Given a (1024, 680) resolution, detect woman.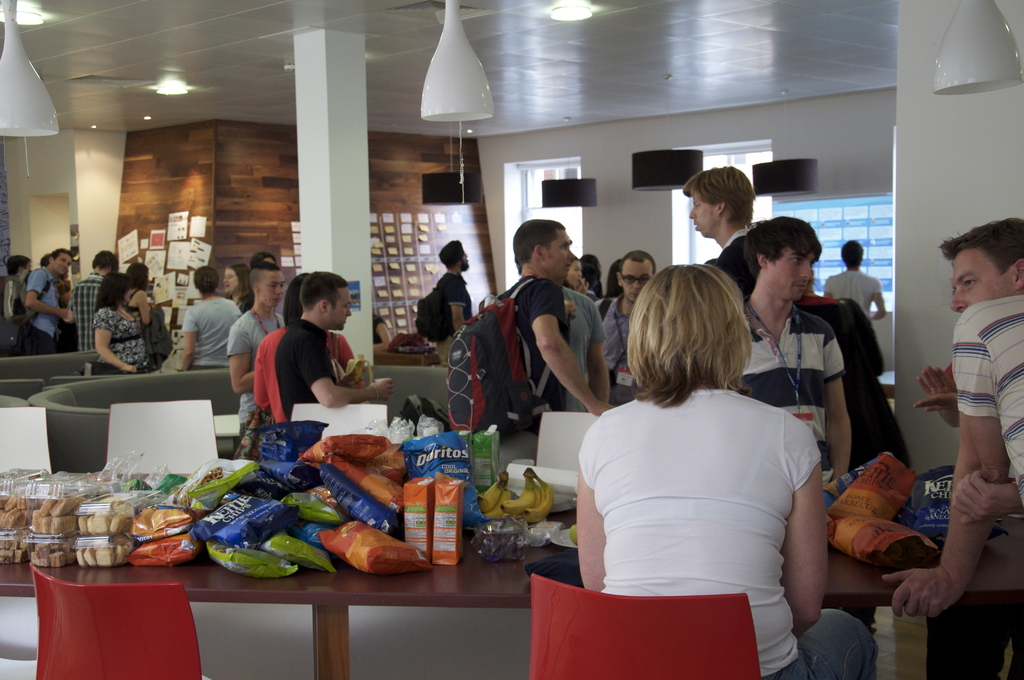
detection(223, 263, 253, 316).
